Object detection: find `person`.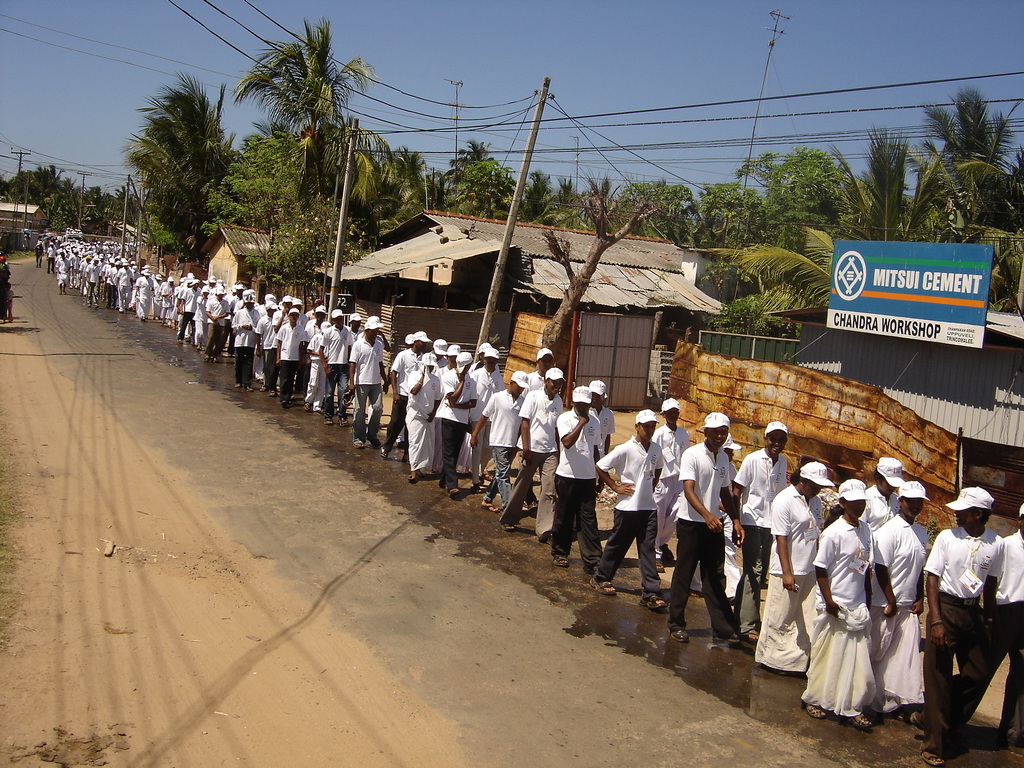
bbox=(296, 320, 332, 412).
